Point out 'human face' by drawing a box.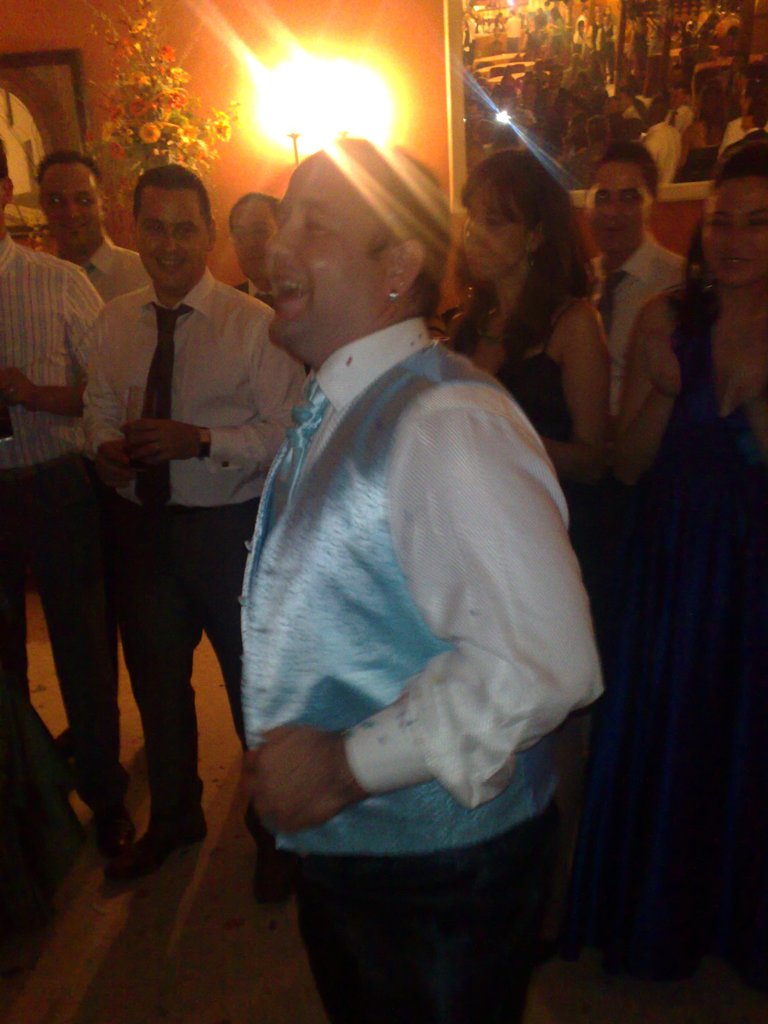
bbox=[141, 189, 198, 294].
